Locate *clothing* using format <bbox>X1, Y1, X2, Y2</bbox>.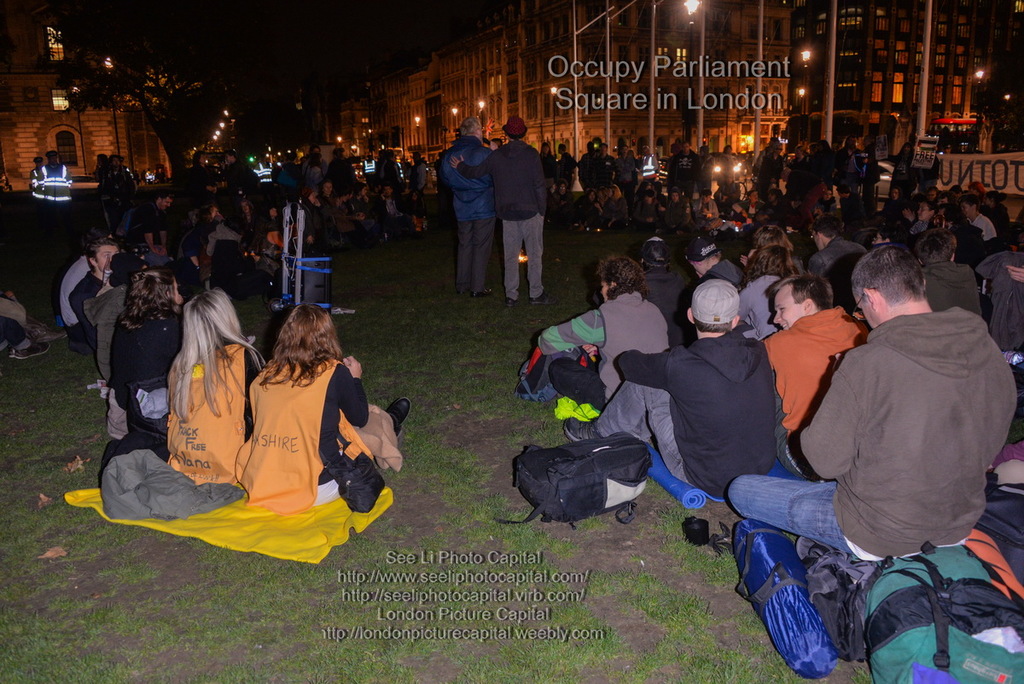
<bbox>978, 241, 1023, 352</bbox>.
